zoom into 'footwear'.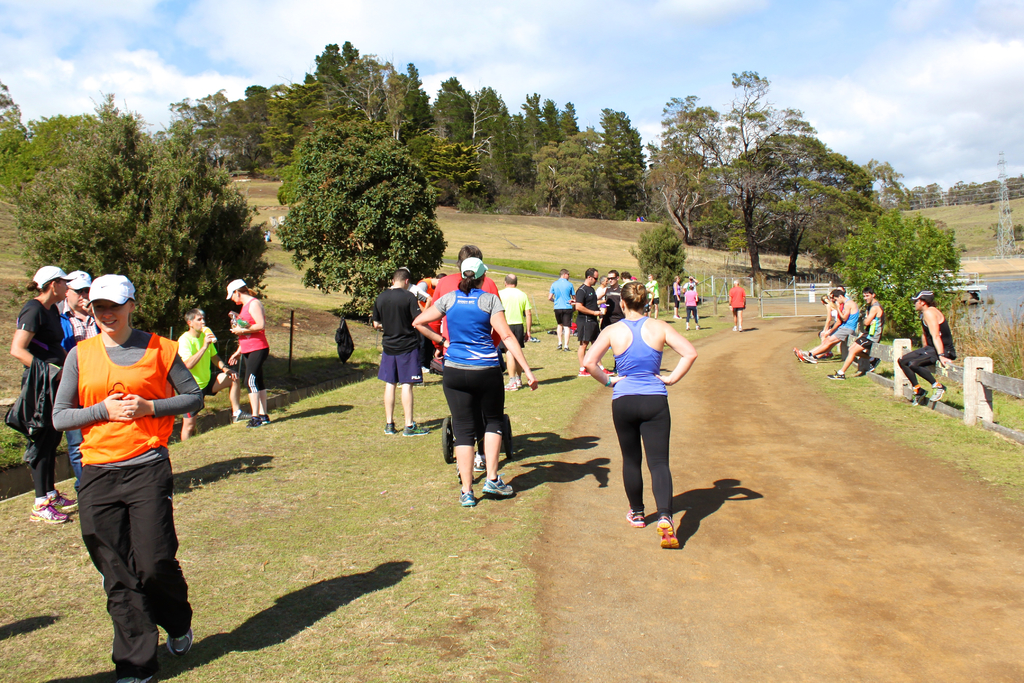
Zoom target: [x1=119, y1=673, x2=156, y2=682].
